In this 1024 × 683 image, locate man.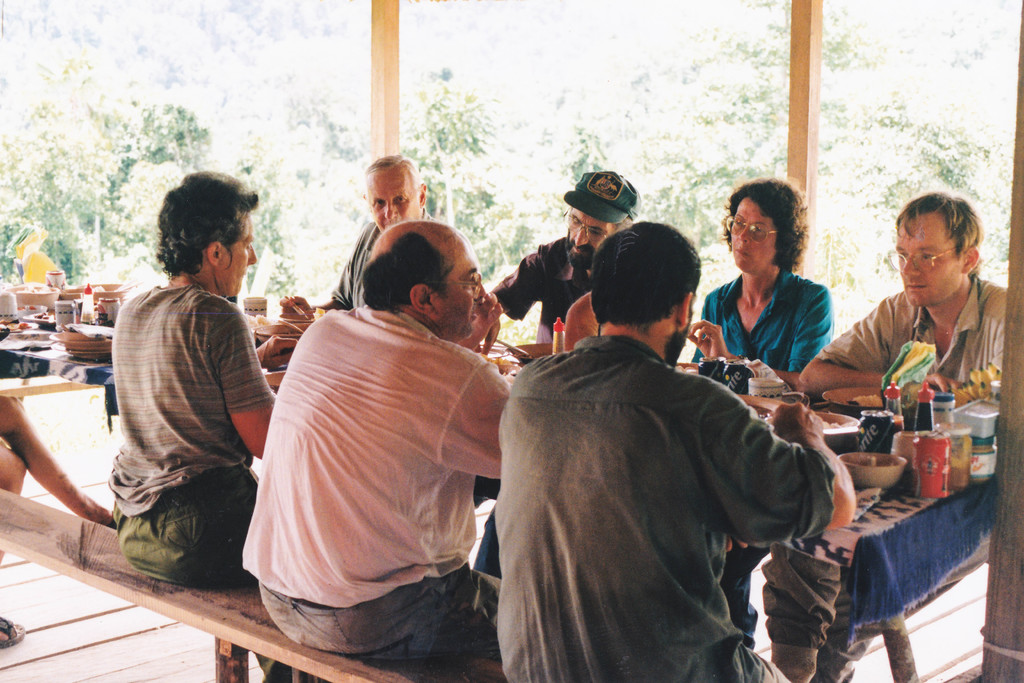
Bounding box: select_region(108, 168, 290, 682).
